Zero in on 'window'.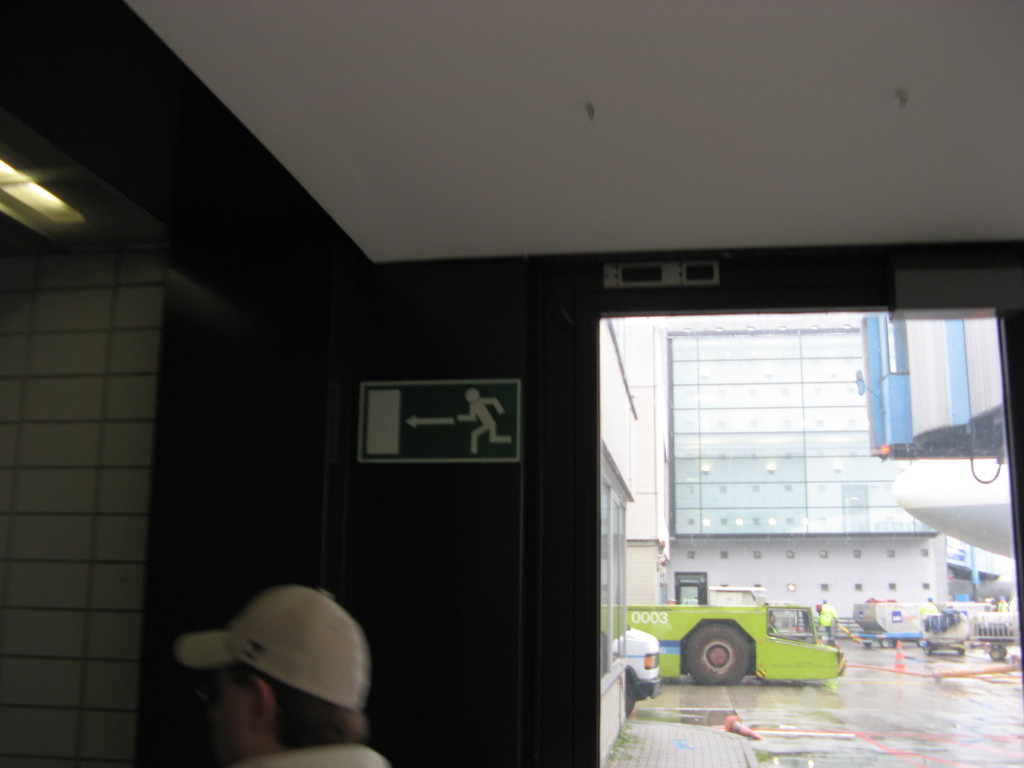
Zeroed in: bbox=(888, 581, 899, 591).
